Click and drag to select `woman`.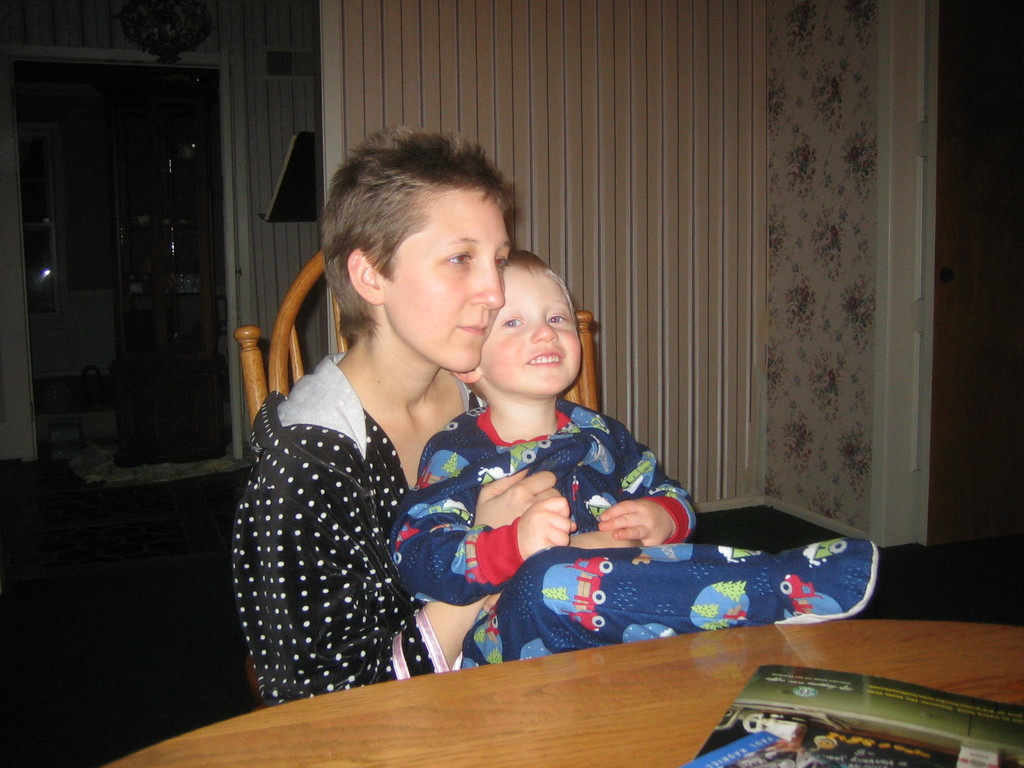
Selection: (left=232, top=122, right=524, bottom=701).
